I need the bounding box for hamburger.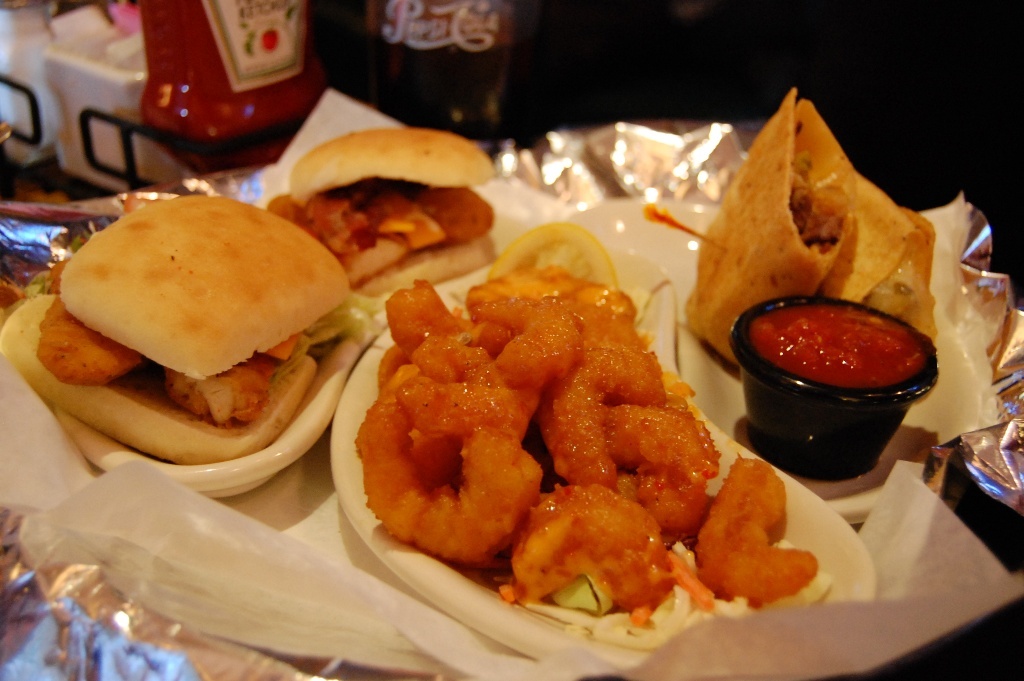
Here it is: Rect(269, 132, 499, 297).
